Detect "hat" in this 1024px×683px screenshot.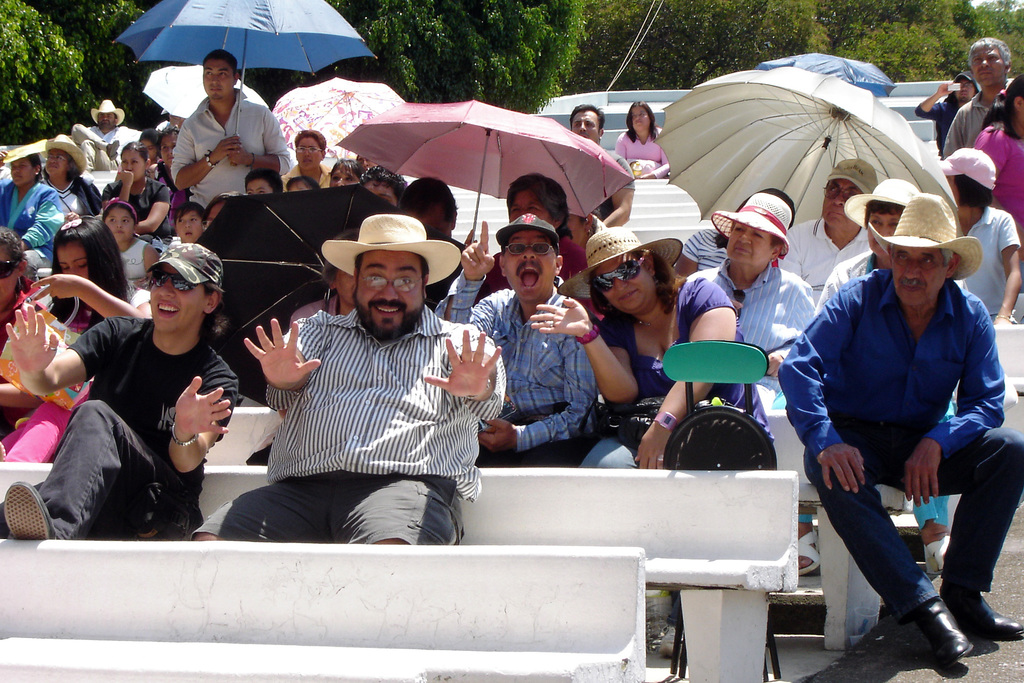
Detection: x1=845 y1=176 x2=920 y2=226.
